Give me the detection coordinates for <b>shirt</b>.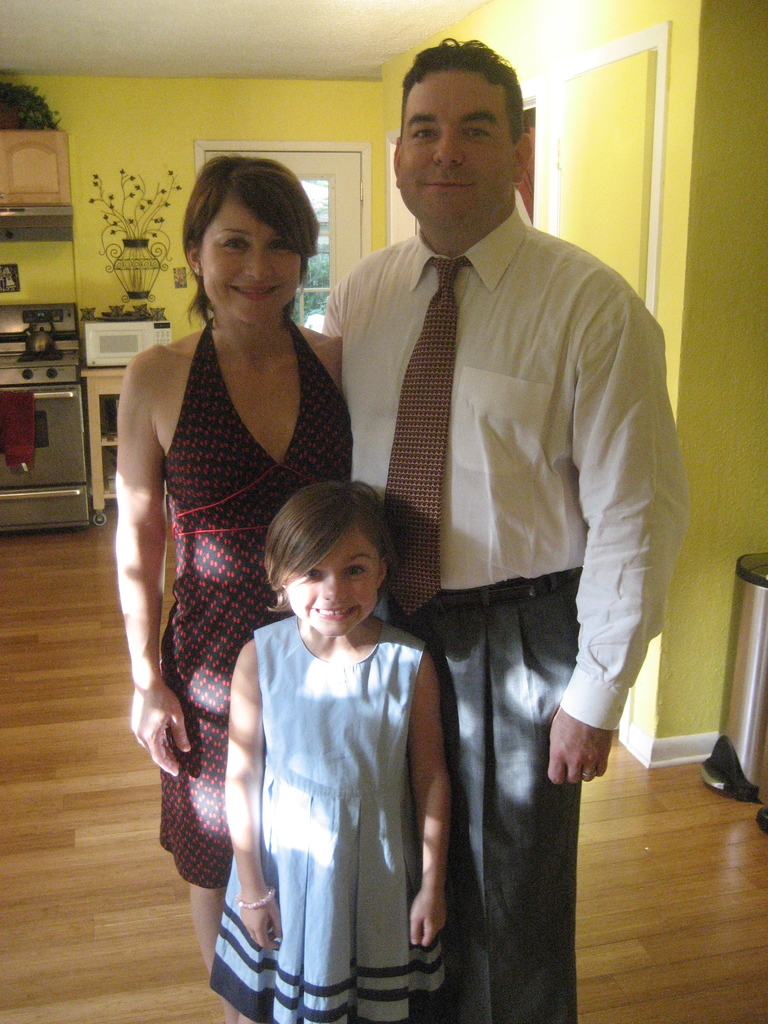
{"x1": 319, "y1": 142, "x2": 670, "y2": 730}.
